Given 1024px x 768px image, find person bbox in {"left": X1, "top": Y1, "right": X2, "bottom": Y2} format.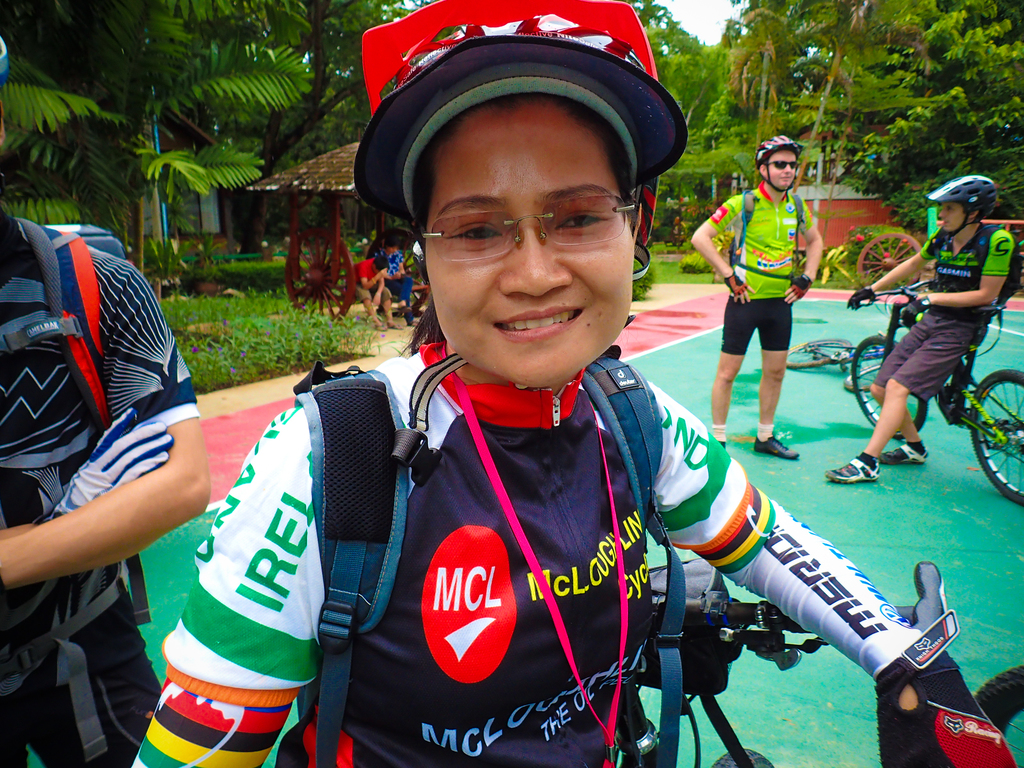
{"left": 355, "top": 257, "right": 392, "bottom": 329}.
